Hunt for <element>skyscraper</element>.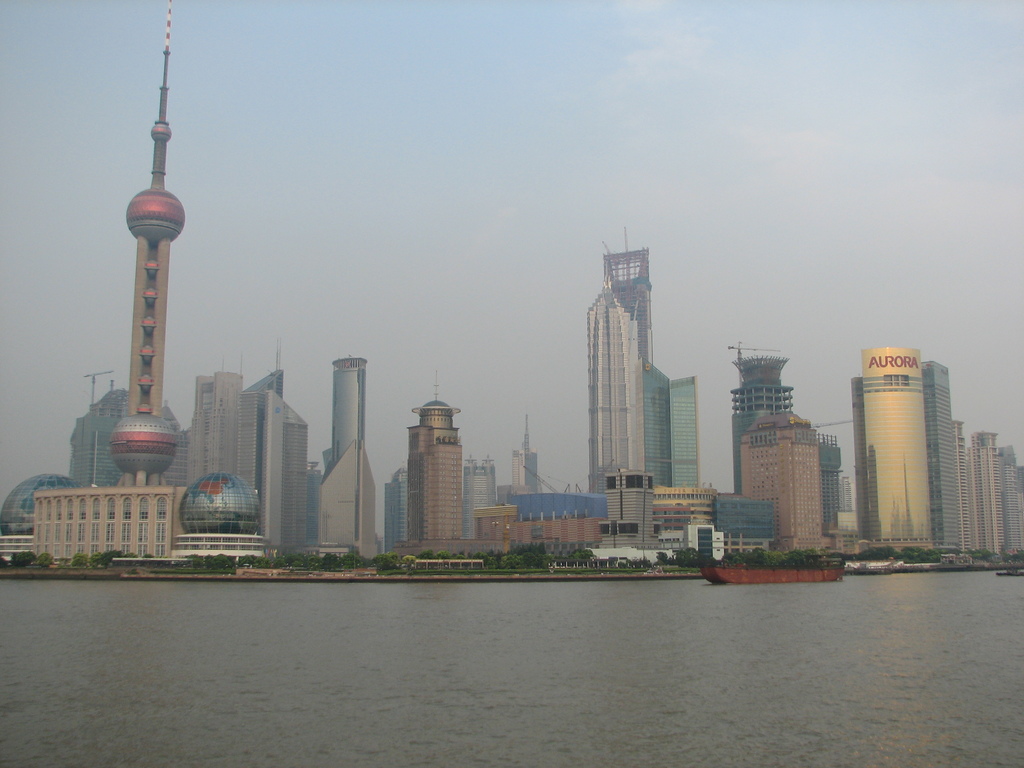
Hunted down at 399:379:461:539.
